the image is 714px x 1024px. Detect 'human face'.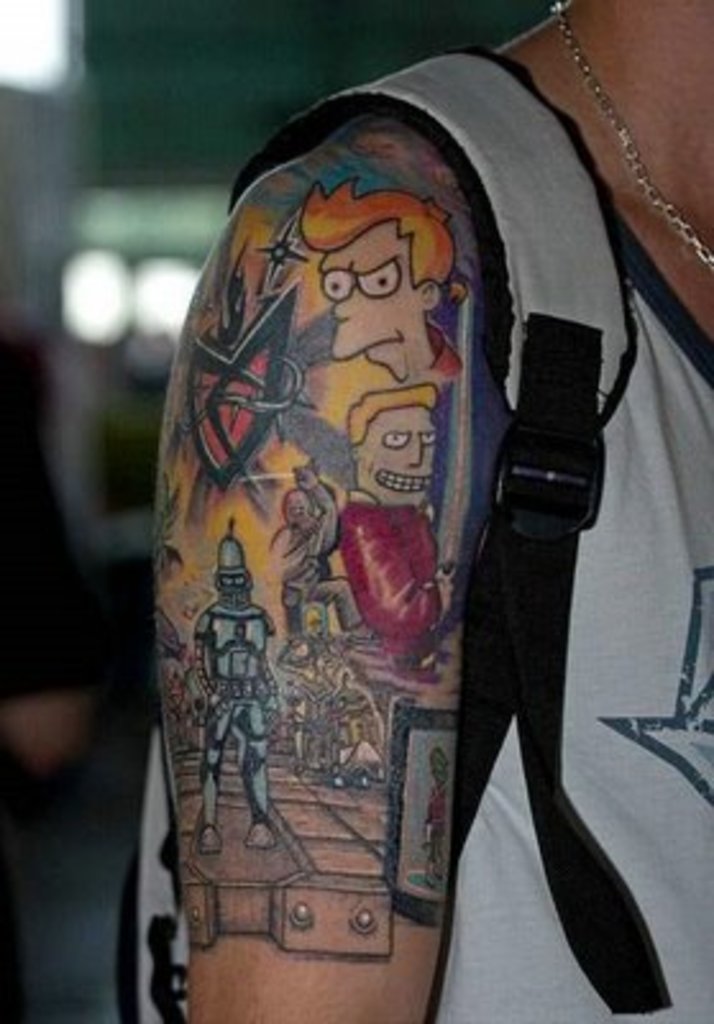
Detection: (x1=353, y1=407, x2=438, y2=509).
